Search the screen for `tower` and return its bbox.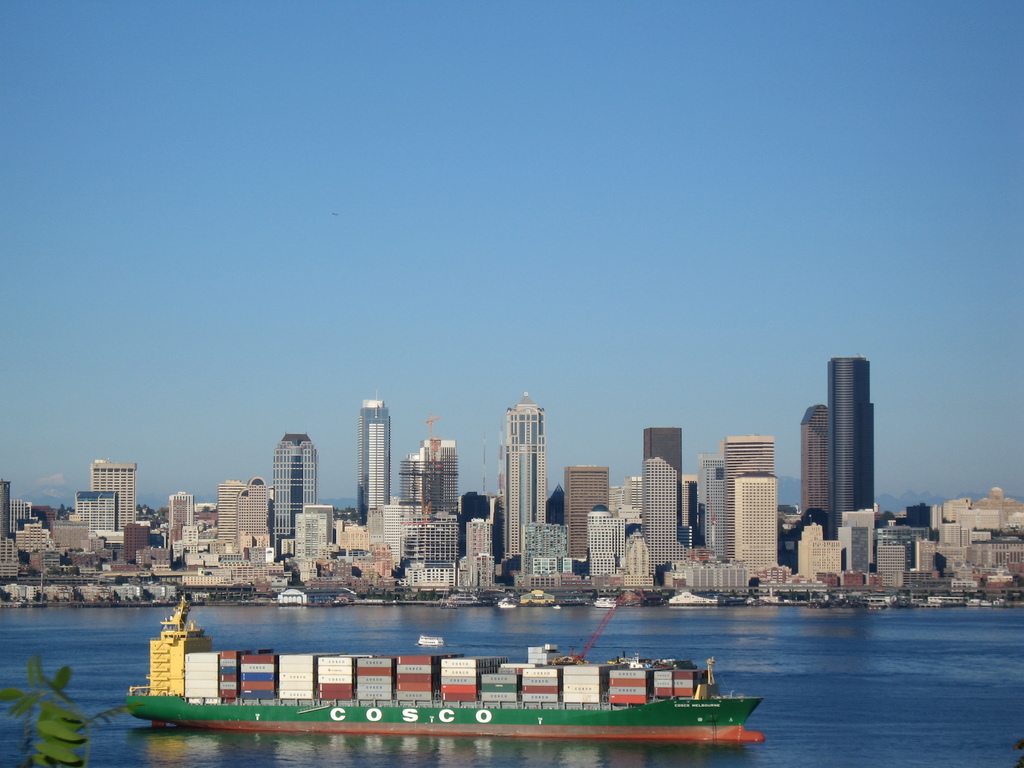
Found: <box>401,438,454,569</box>.
